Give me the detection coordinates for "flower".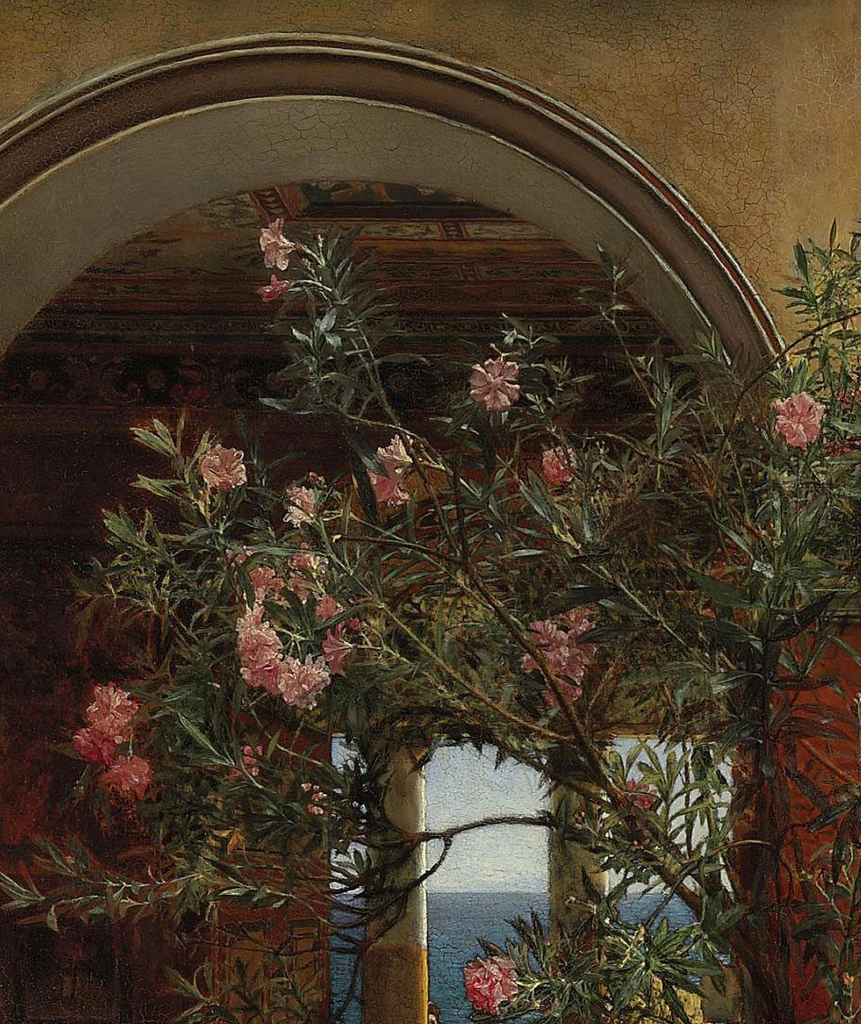
<region>312, 592, 341, 622</region>.
